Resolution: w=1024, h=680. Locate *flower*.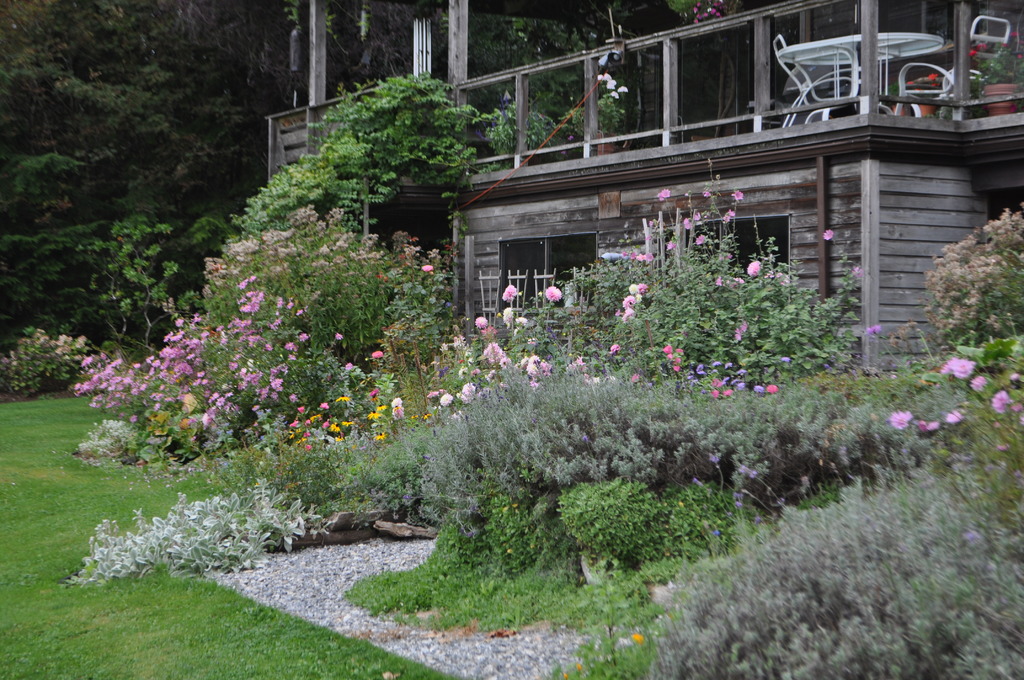
bbox=(373, 432, 385, 443).
